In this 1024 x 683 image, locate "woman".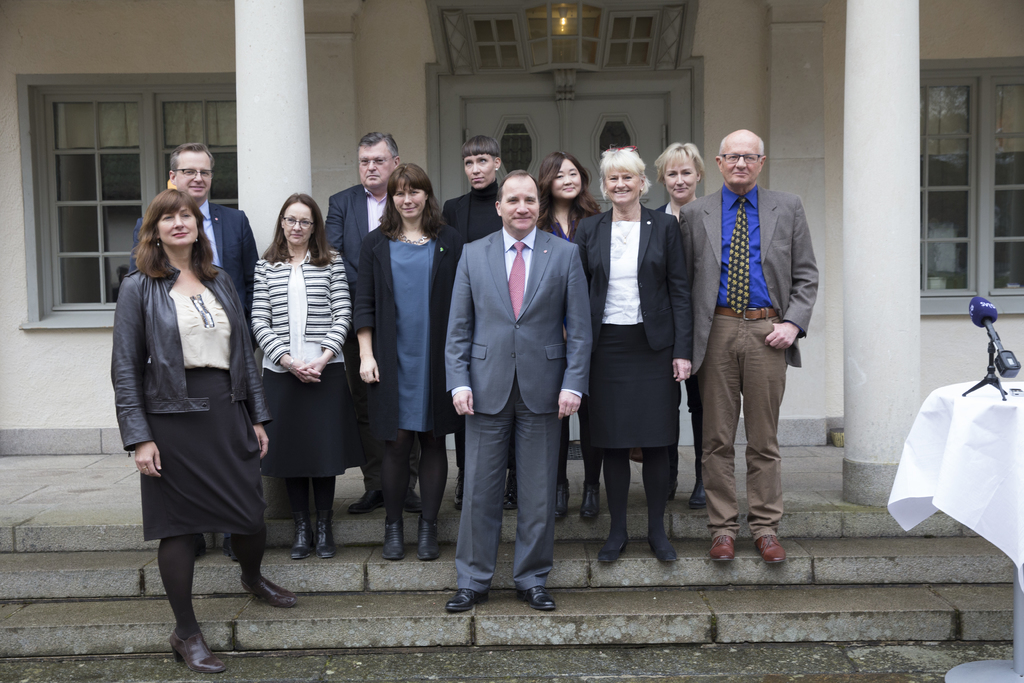
Bounding box: bbox=(247, 189, 355, 559).
